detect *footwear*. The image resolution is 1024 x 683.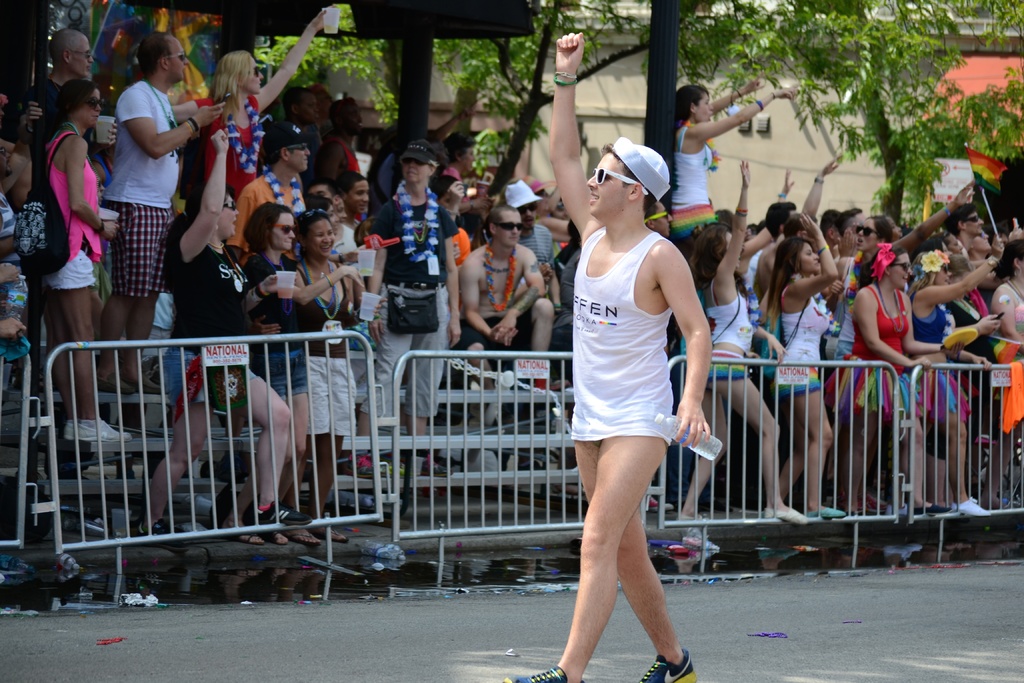
pyautogui.locateOnScreen(943, 498, 991, 525).
